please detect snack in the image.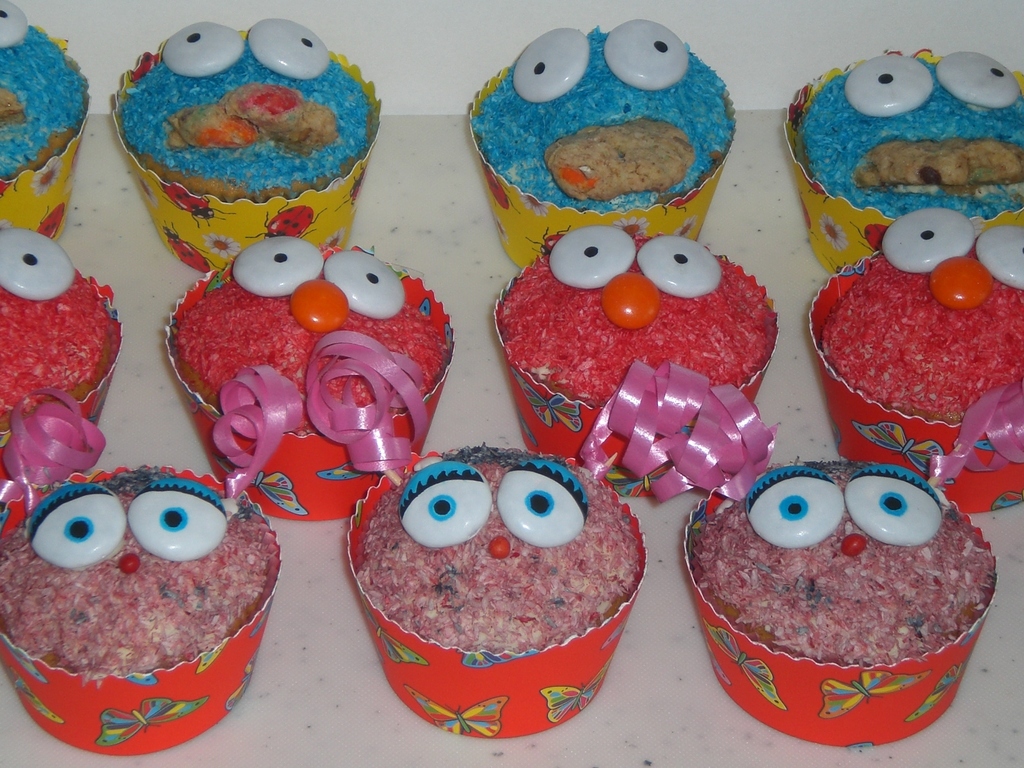
box=[0, 237, 120, 466].
